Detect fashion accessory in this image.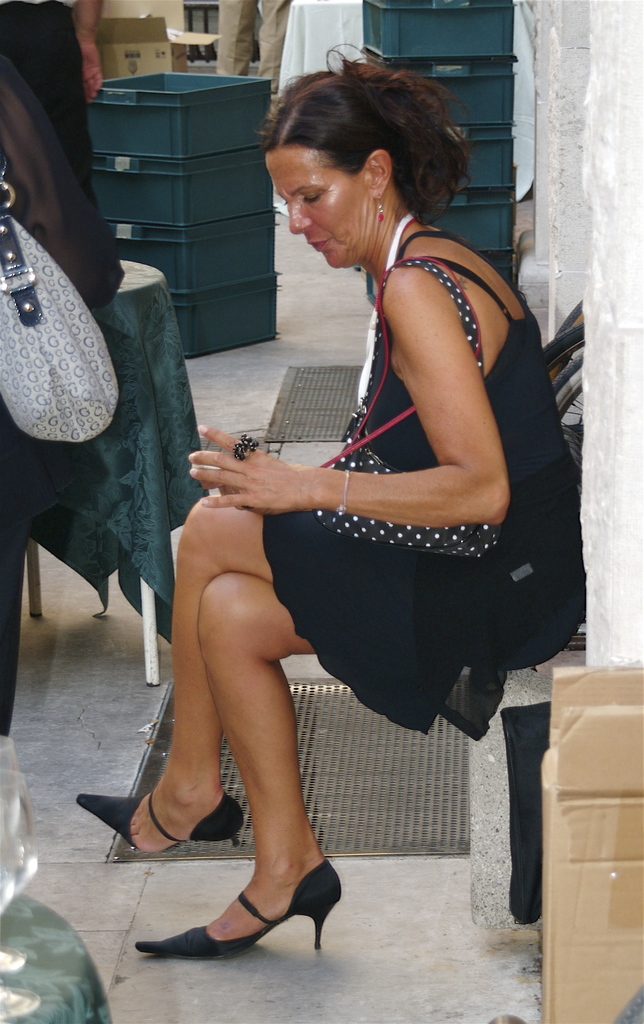
Detection: detection(133, 858, 343, 960).
